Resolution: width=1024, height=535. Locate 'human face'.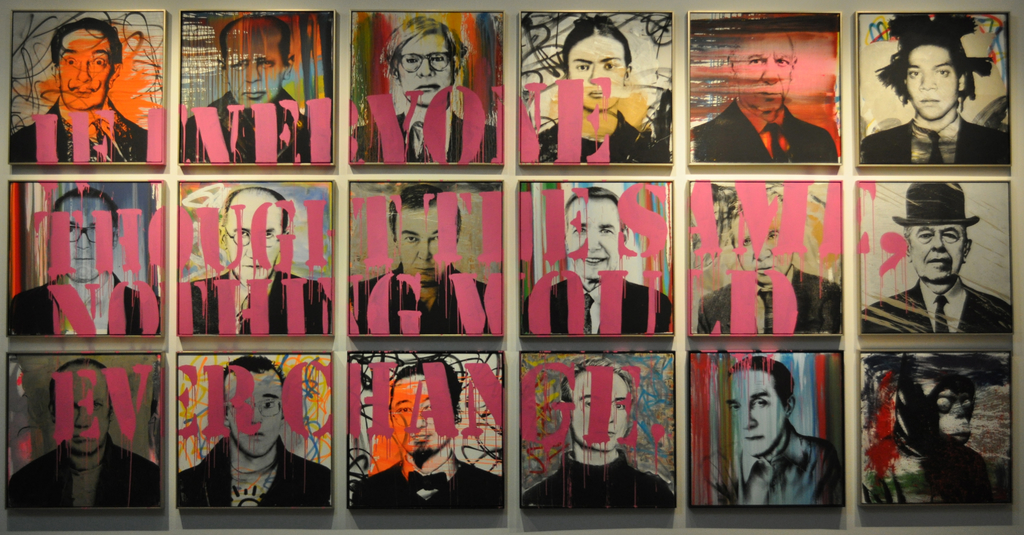
[400,205,451,283].
